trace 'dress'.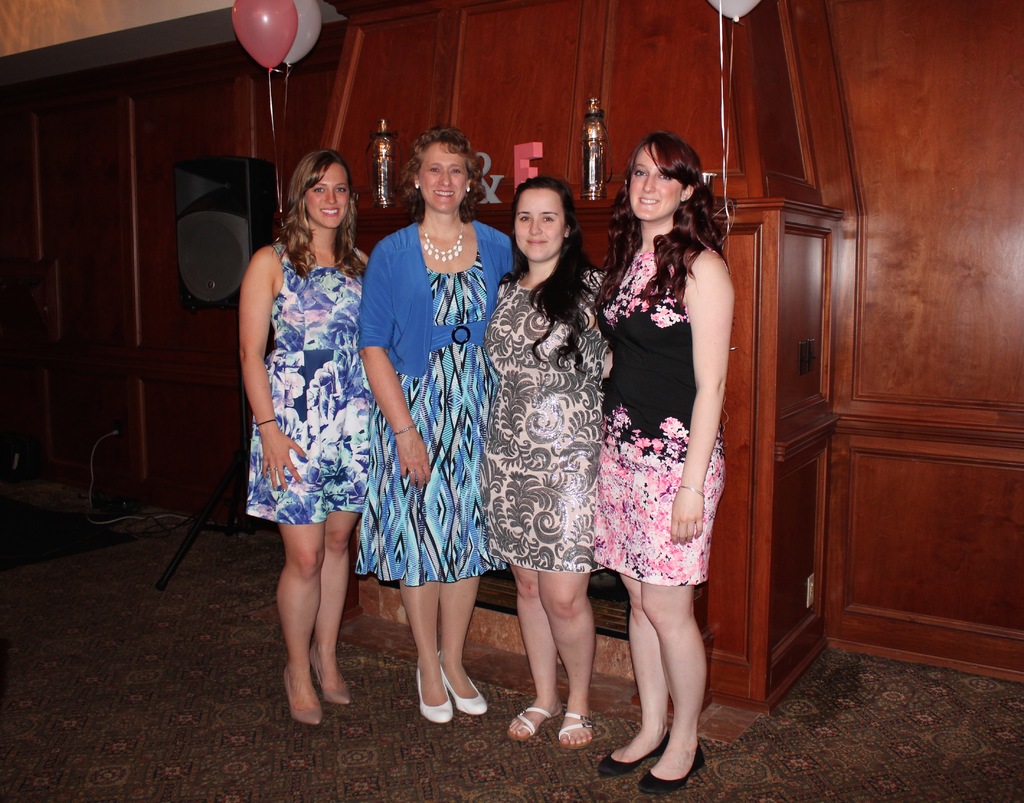
Traced to (x1=354, y1=218, x2=524, y2=594).
